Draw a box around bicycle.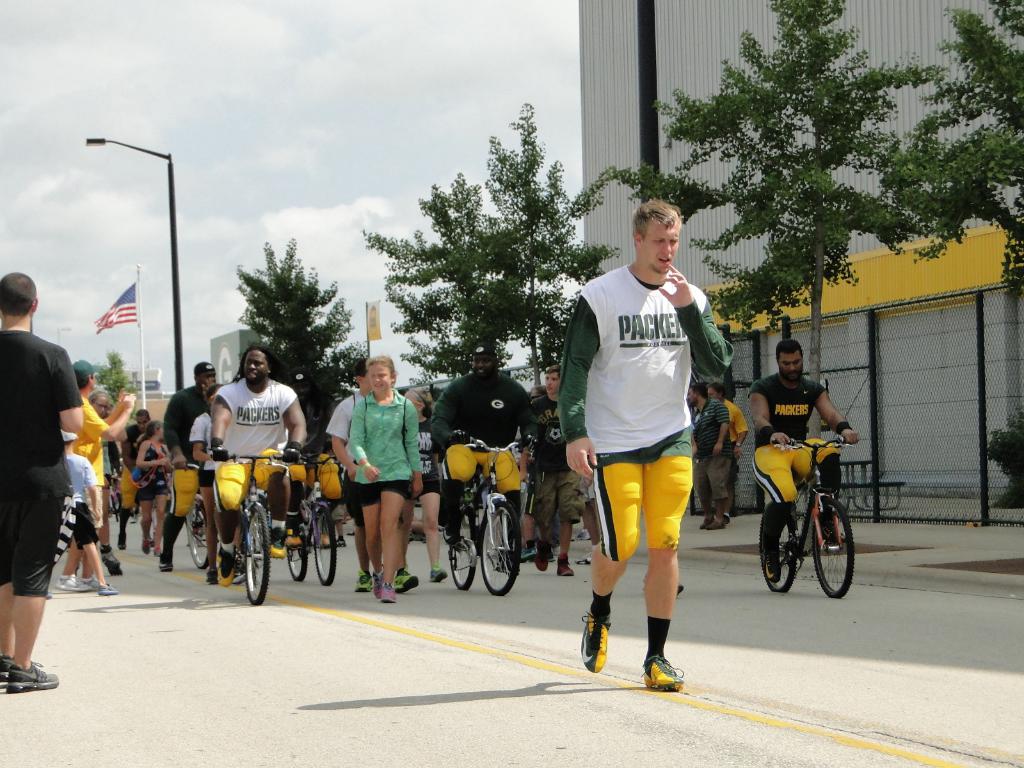
758 436 860 599.
